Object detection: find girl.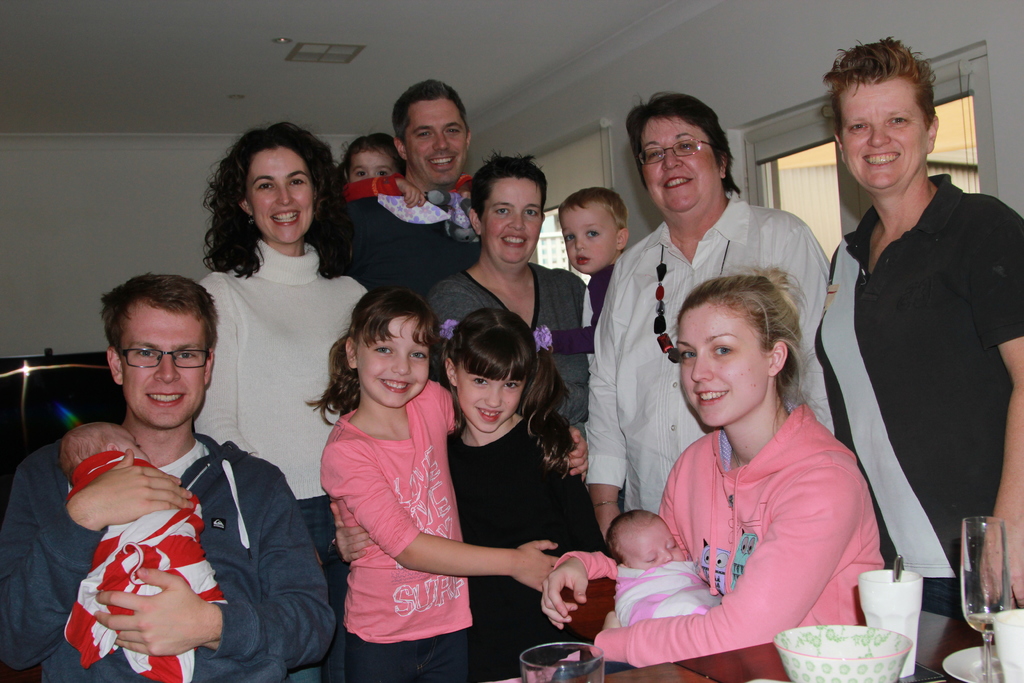
(545, 263, 881, 682).
